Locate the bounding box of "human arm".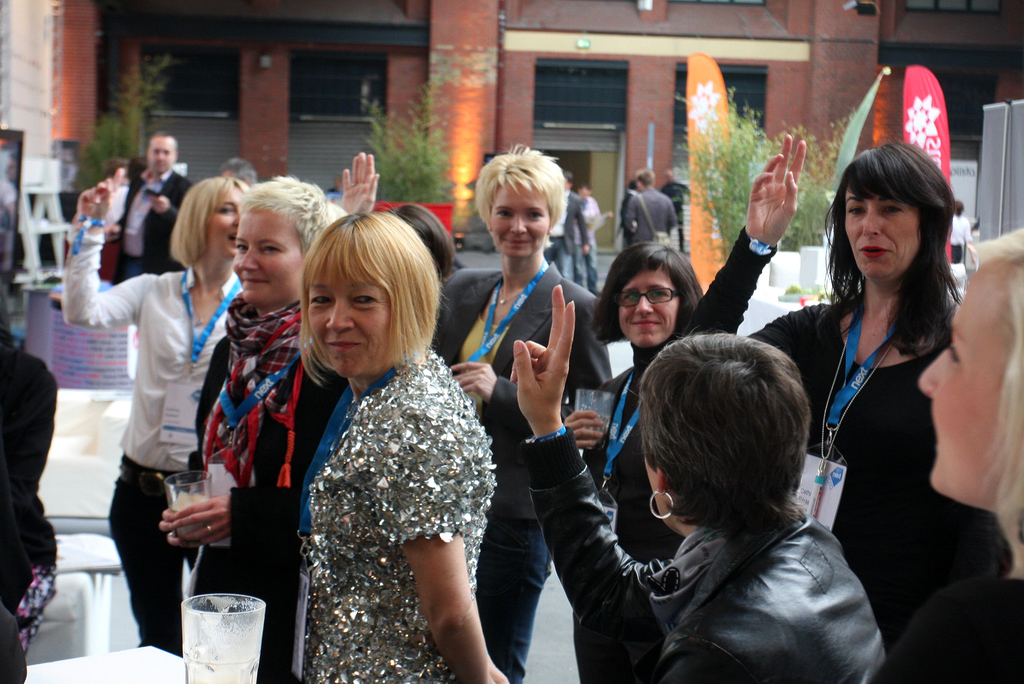
Bounding box: [left=546, top=404, right=622, bottom=456].
